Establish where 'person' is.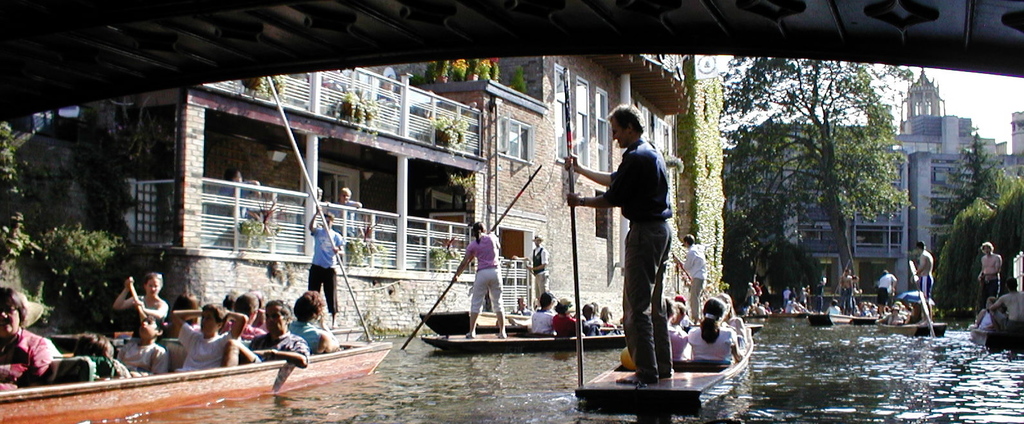
Established at (309,207,340,329).
